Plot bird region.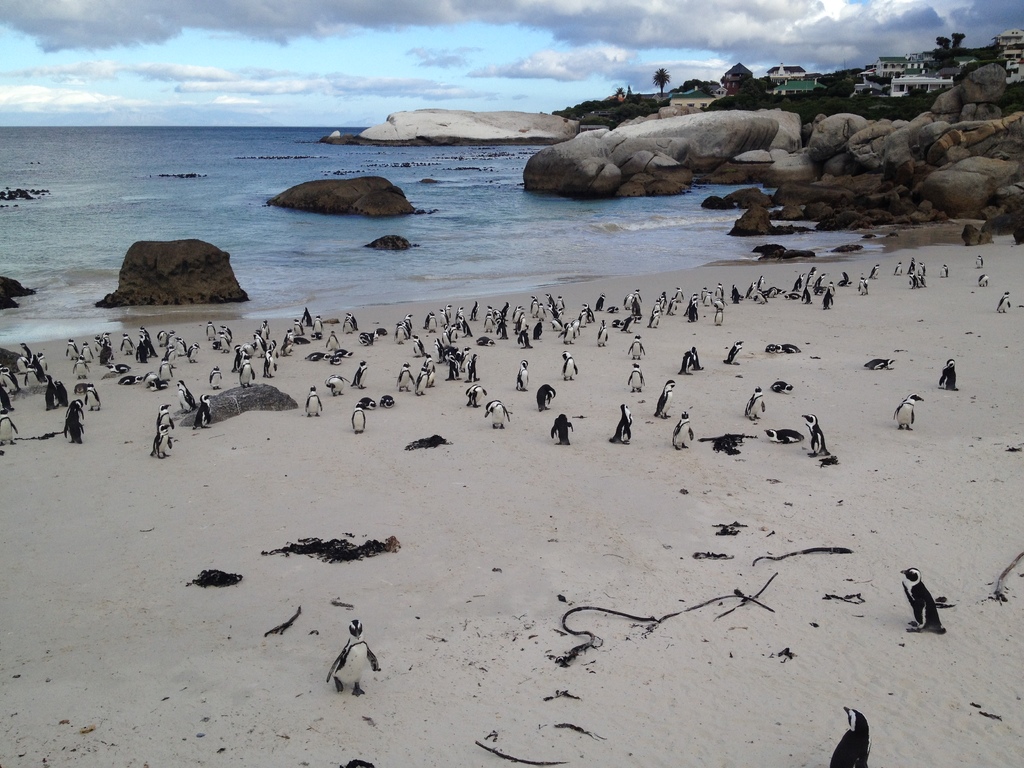
Plotted at <bbox>909, 257, 916, 271</bbox>.
